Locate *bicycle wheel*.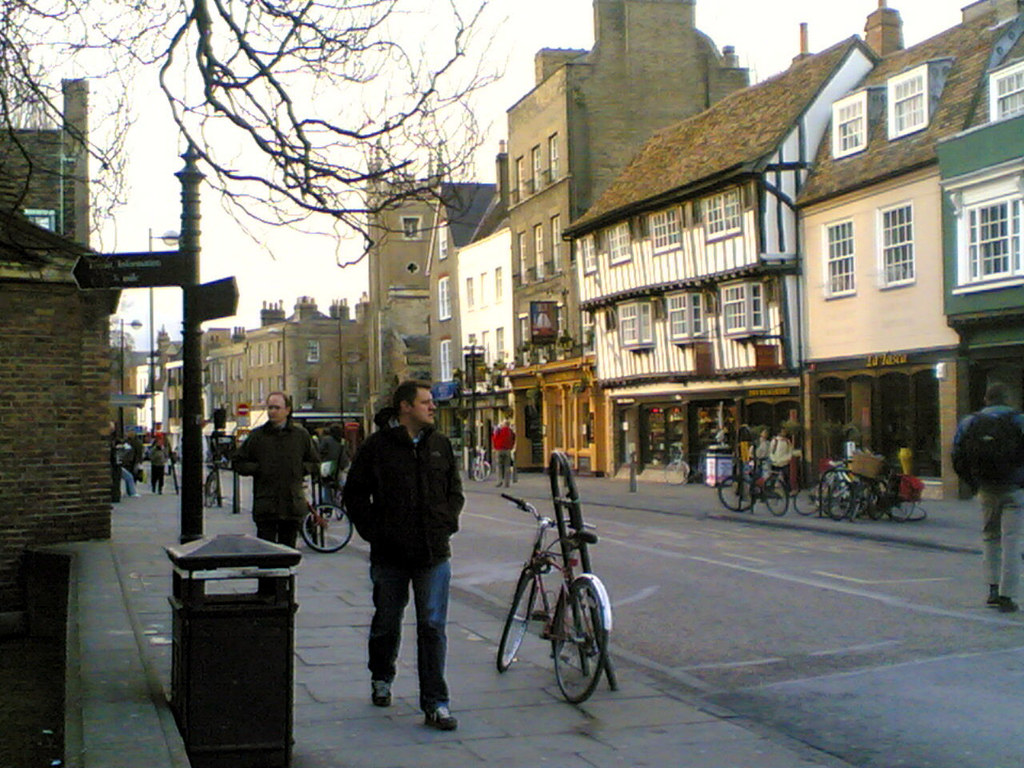
Bounding box: pyautogui.locateOnScreen(554, 582, 615, 706).
